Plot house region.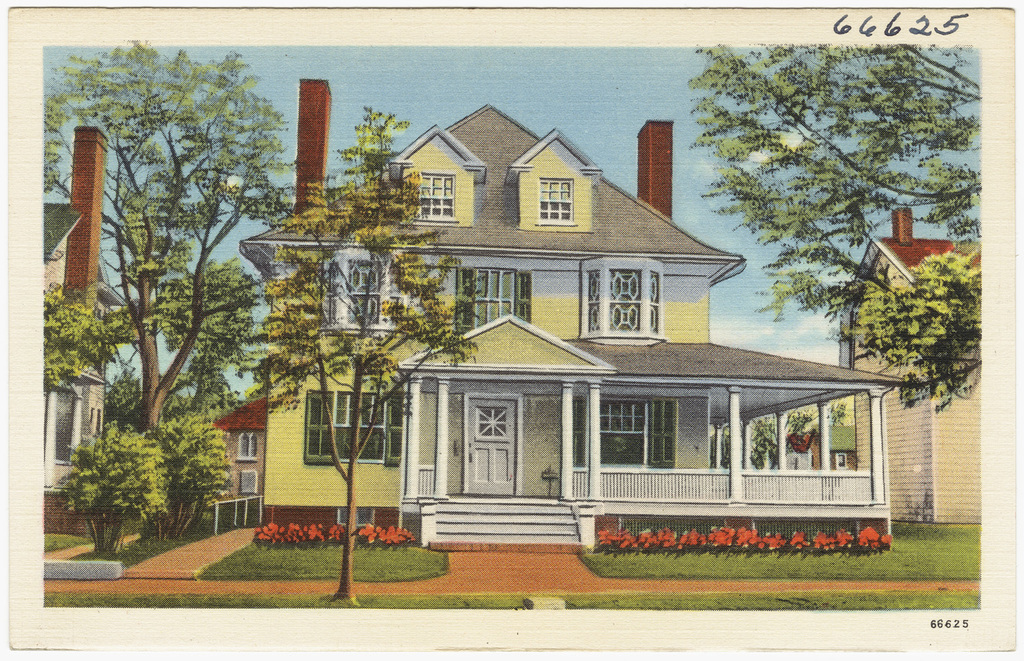
Plotted at 35/200/115/495.
